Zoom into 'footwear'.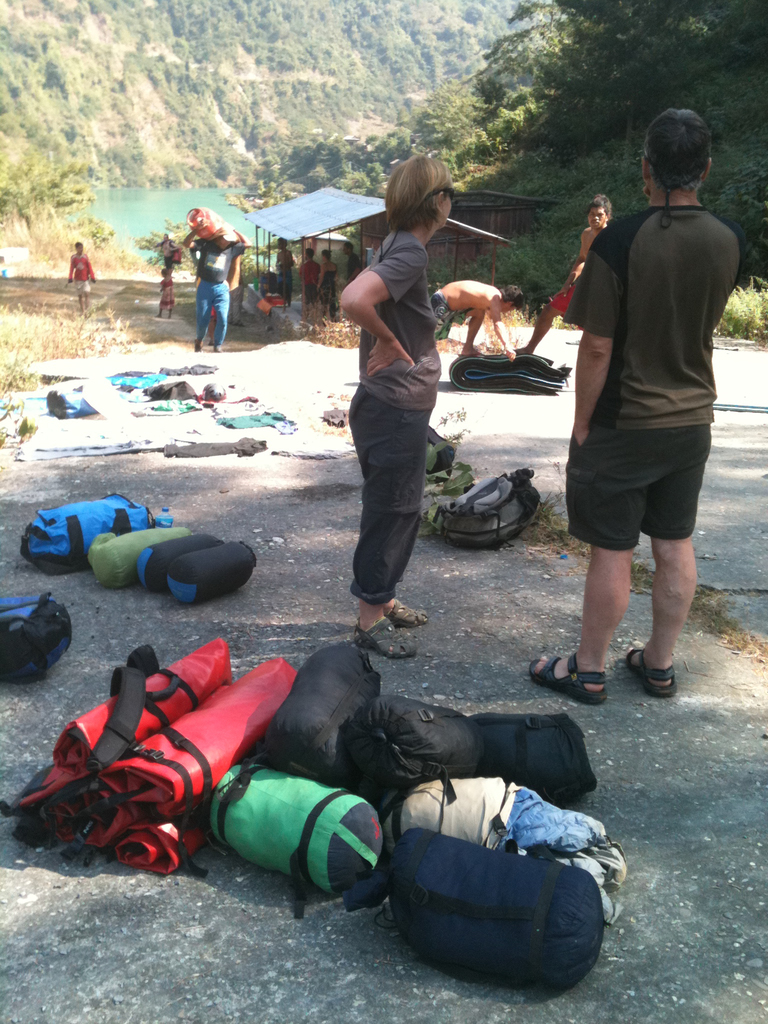
Zoom target: bbox=(618, 641, 676, 699).
